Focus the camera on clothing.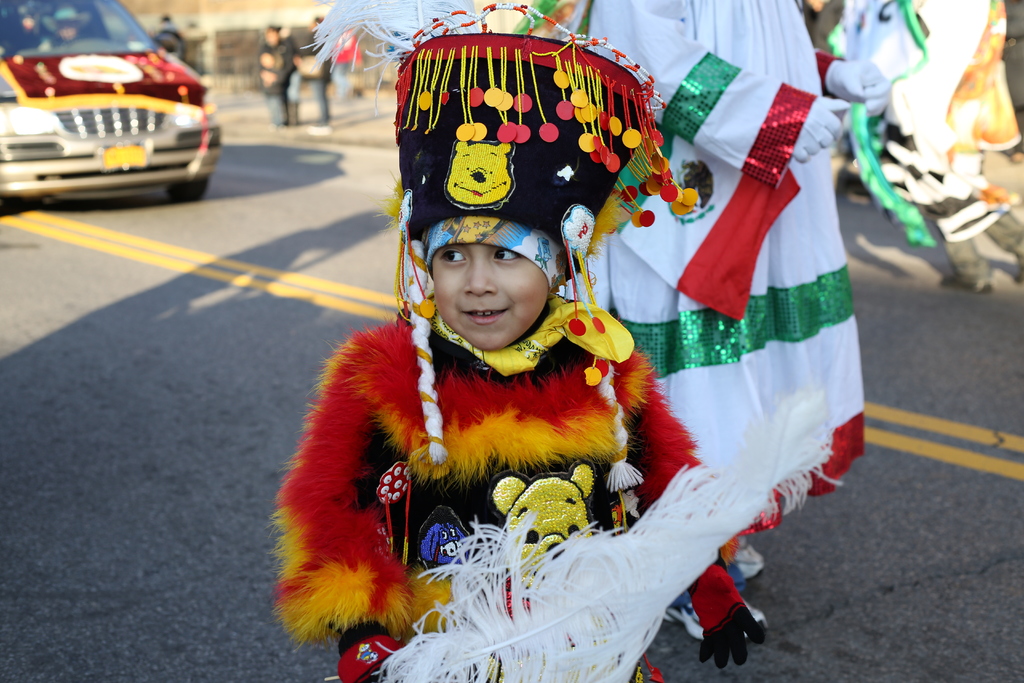
Focus region: left=268, top=300, right=745, bottom=682.
